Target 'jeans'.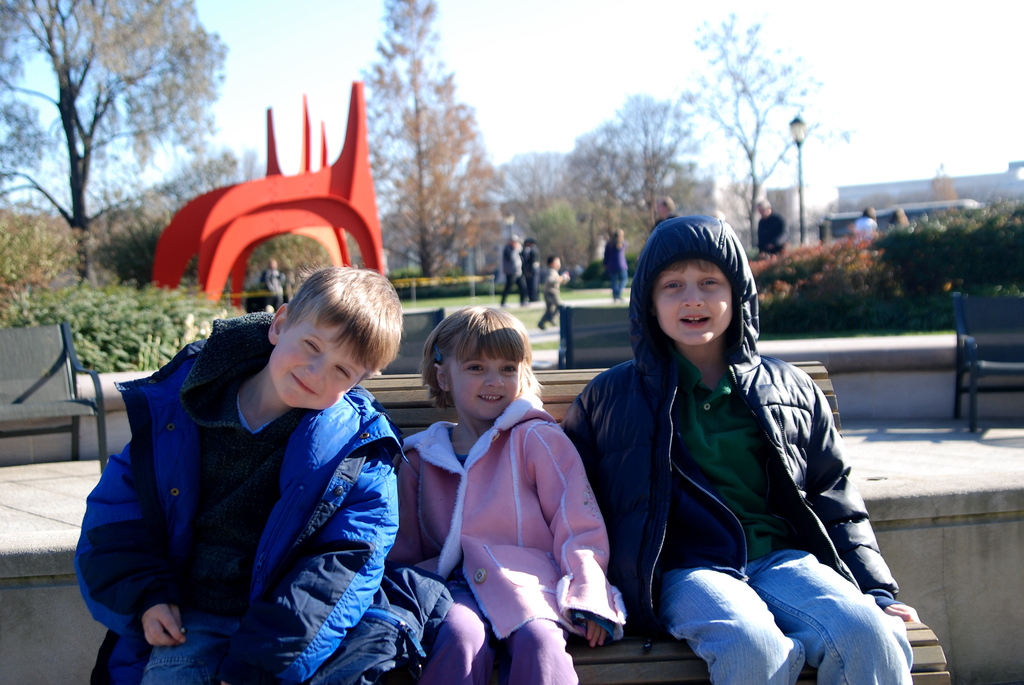
Target region: x1=657, y1=543, x2=922, y2=684.
